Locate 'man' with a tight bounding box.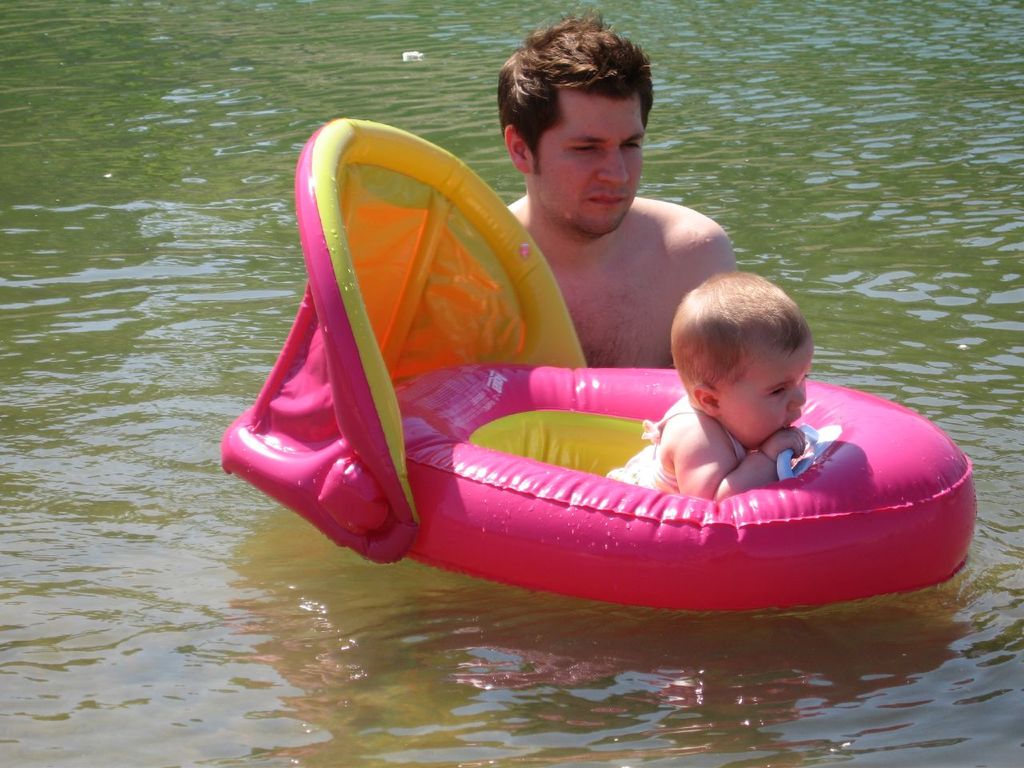
(x1=493, y1=10, x2=730, y2=367).
